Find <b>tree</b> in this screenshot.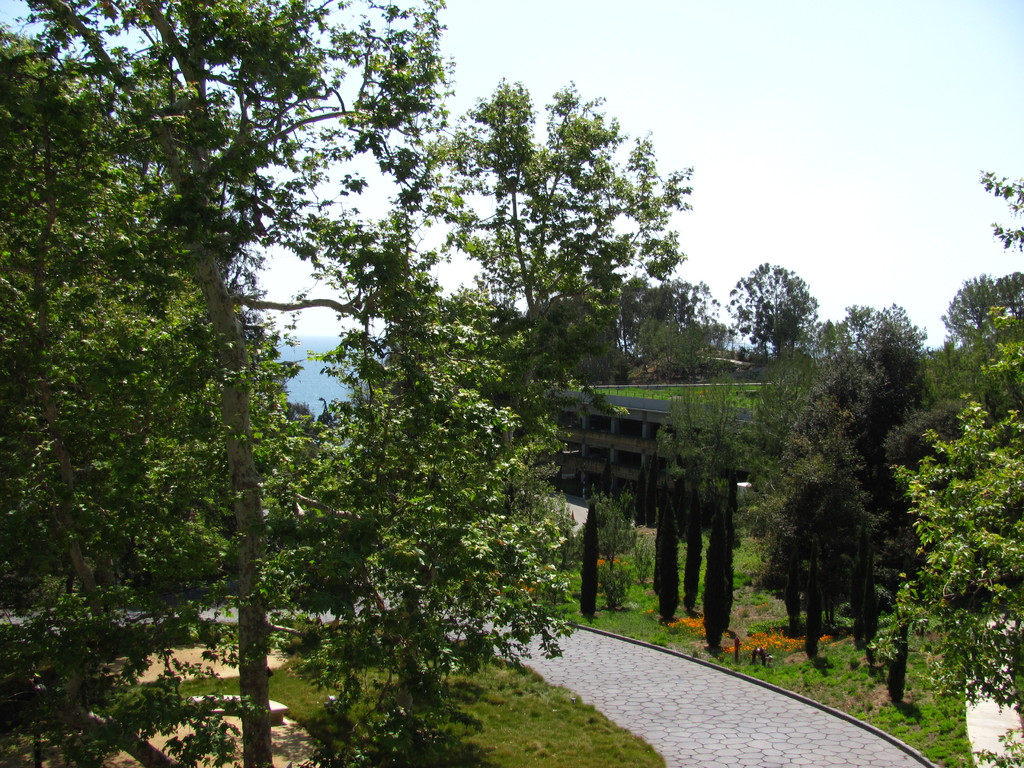
The bounding box for <b>tree</b> is 717/251/820/348.
